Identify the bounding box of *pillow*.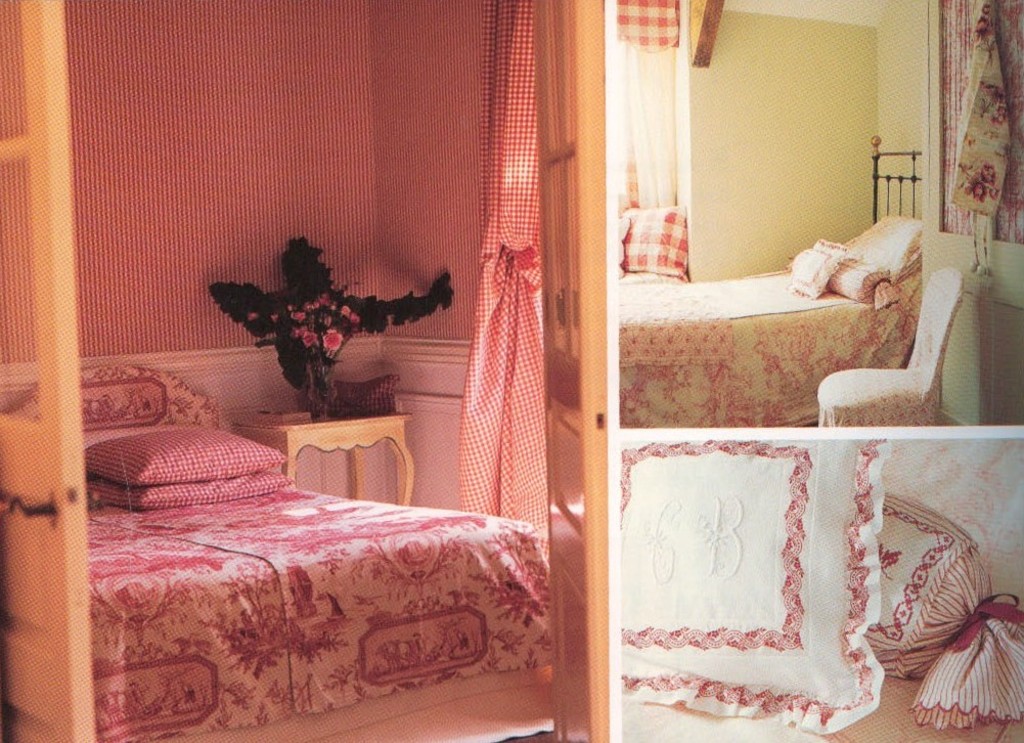
select_region(610, 442, 878, 735).
